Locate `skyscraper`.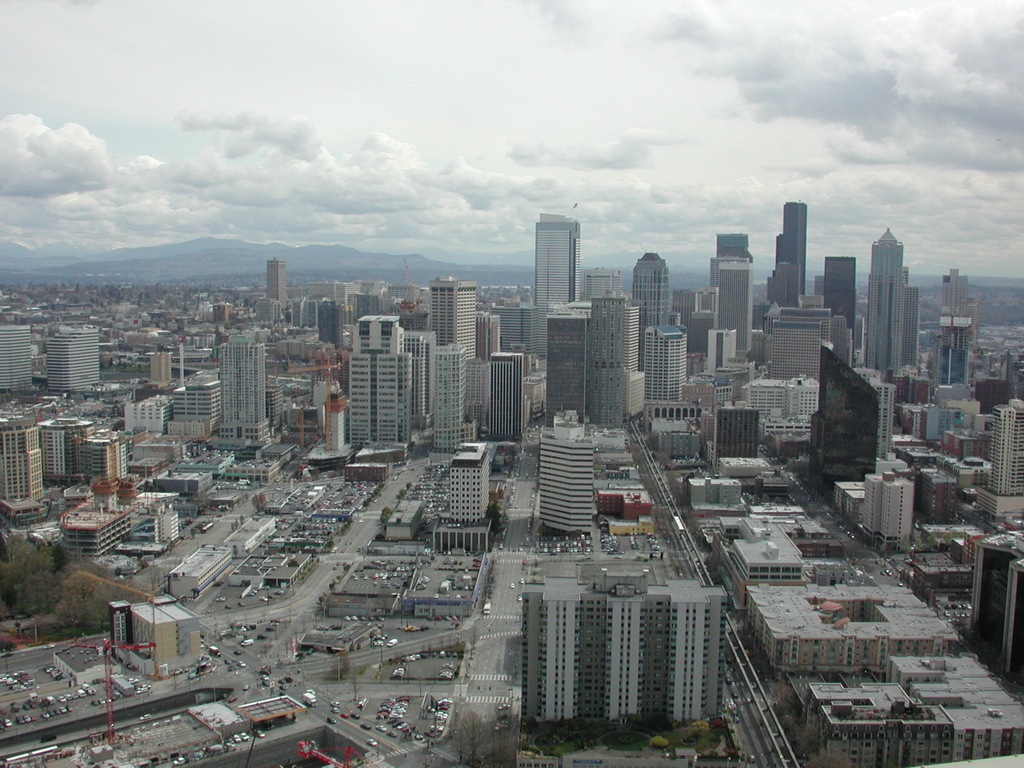
Bounding box: 147,342,182,394.
